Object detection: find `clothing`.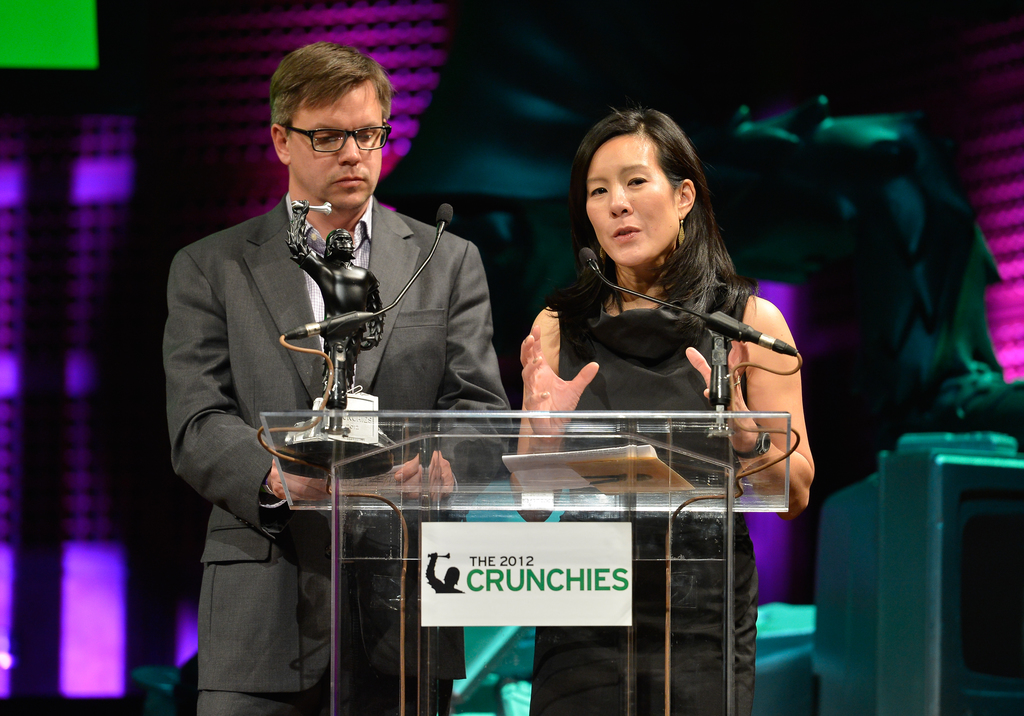
Rect(524, 284, 757, 715).
